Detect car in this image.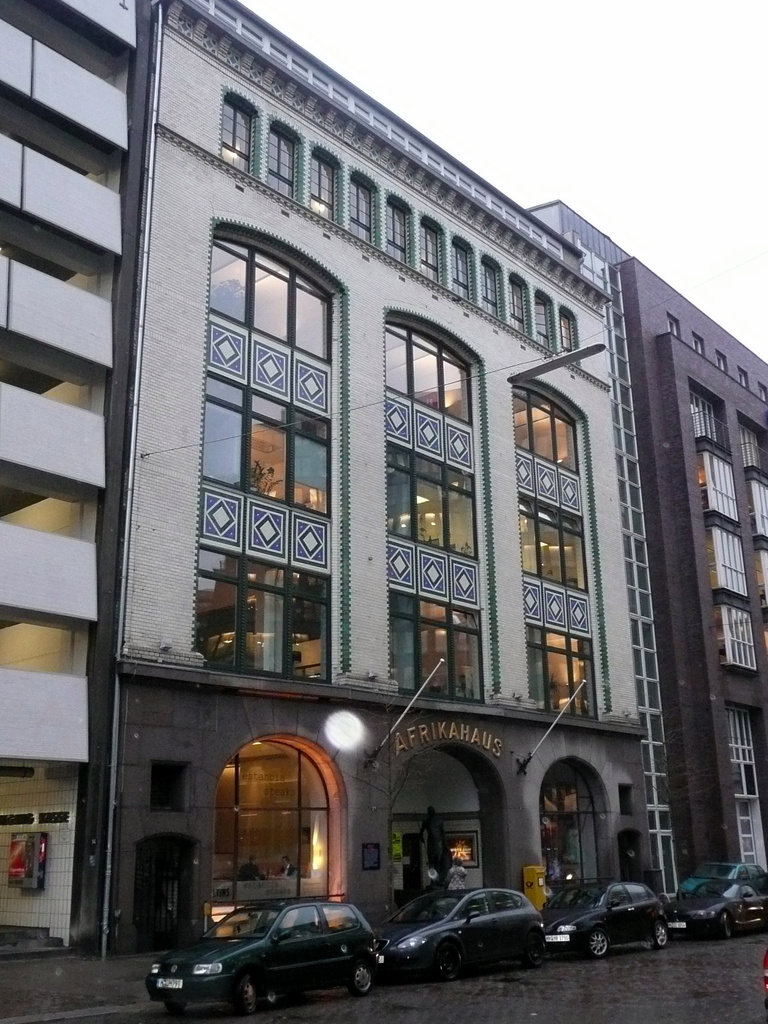
Detection: {"x1": 671, "y1": 860, "x2": 767, "y2": 934}.
